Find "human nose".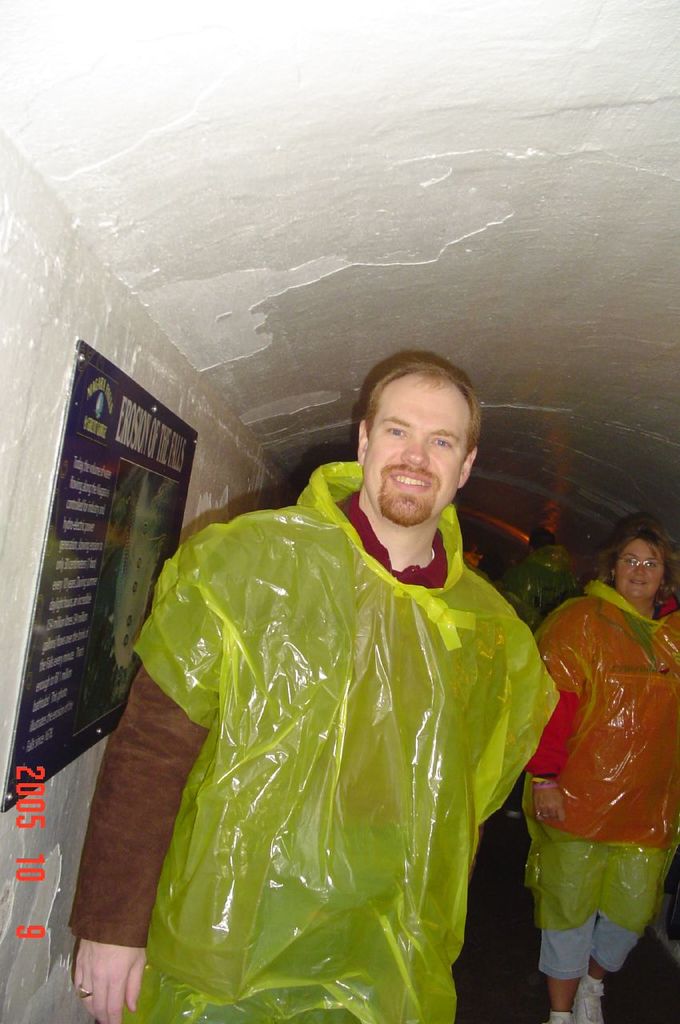
Rect(632, 561, 642, 577).
